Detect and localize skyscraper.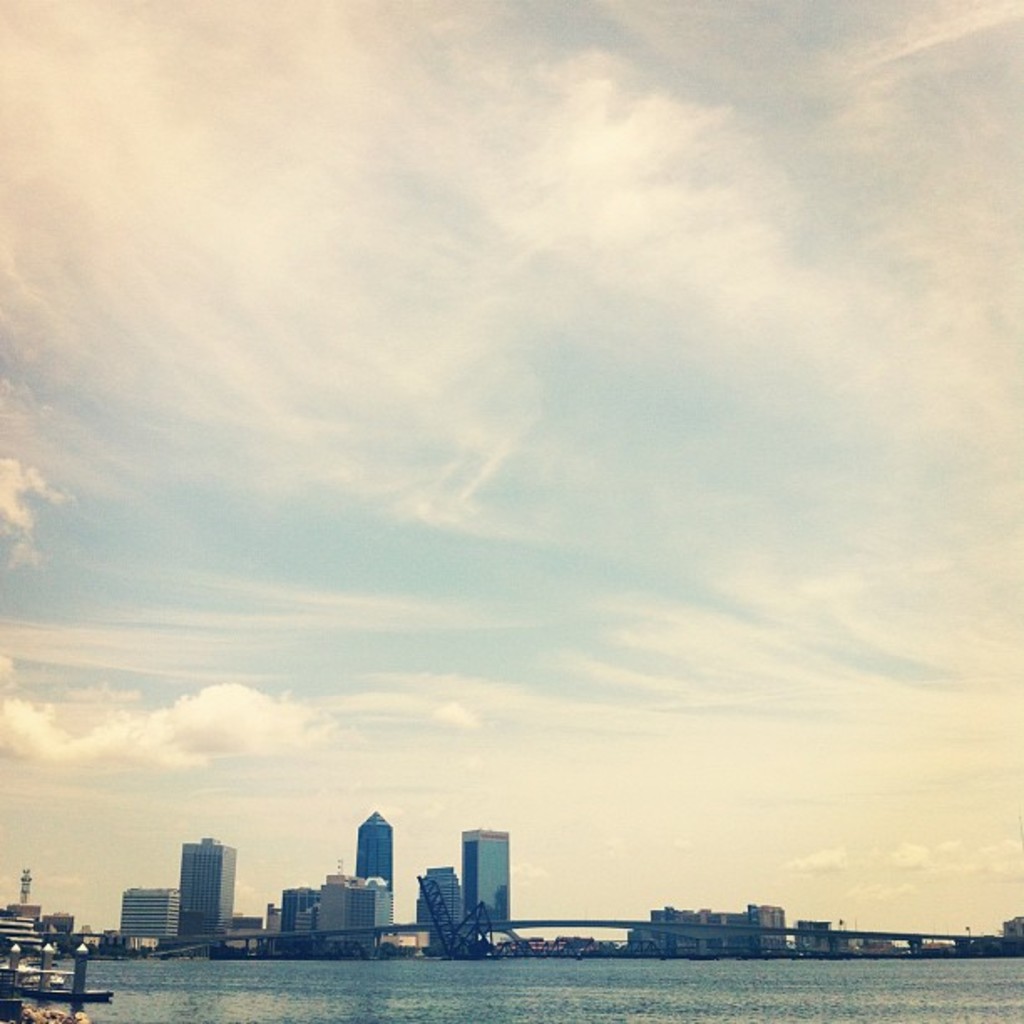
Localized at crop(176, 827, 238, 939).
